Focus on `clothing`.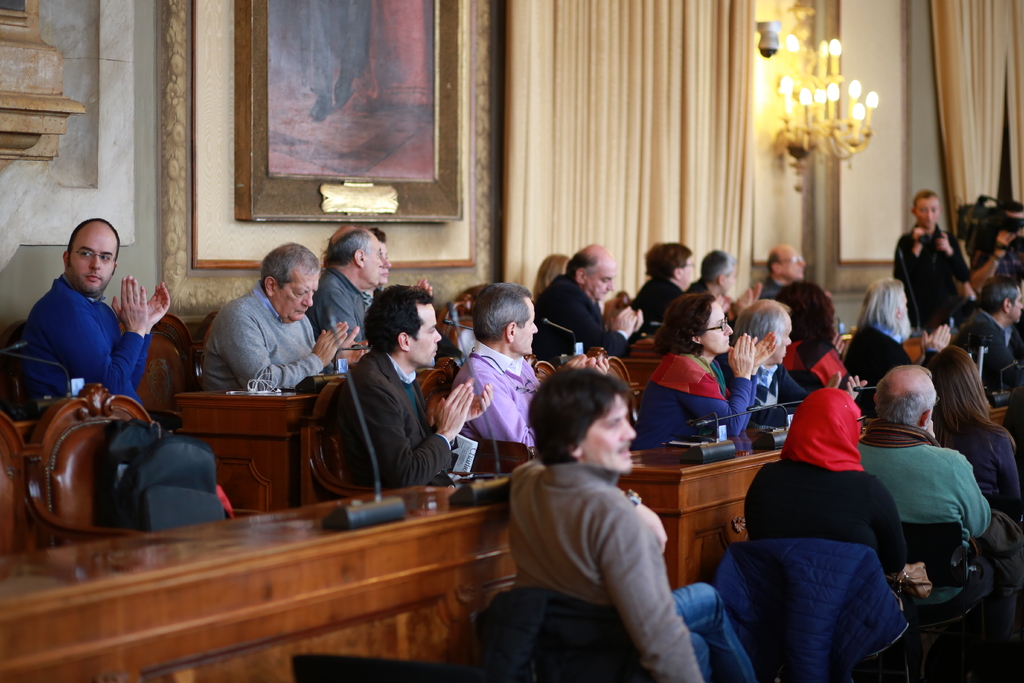
Focused at l=841, t=324, r=908, b=387.
